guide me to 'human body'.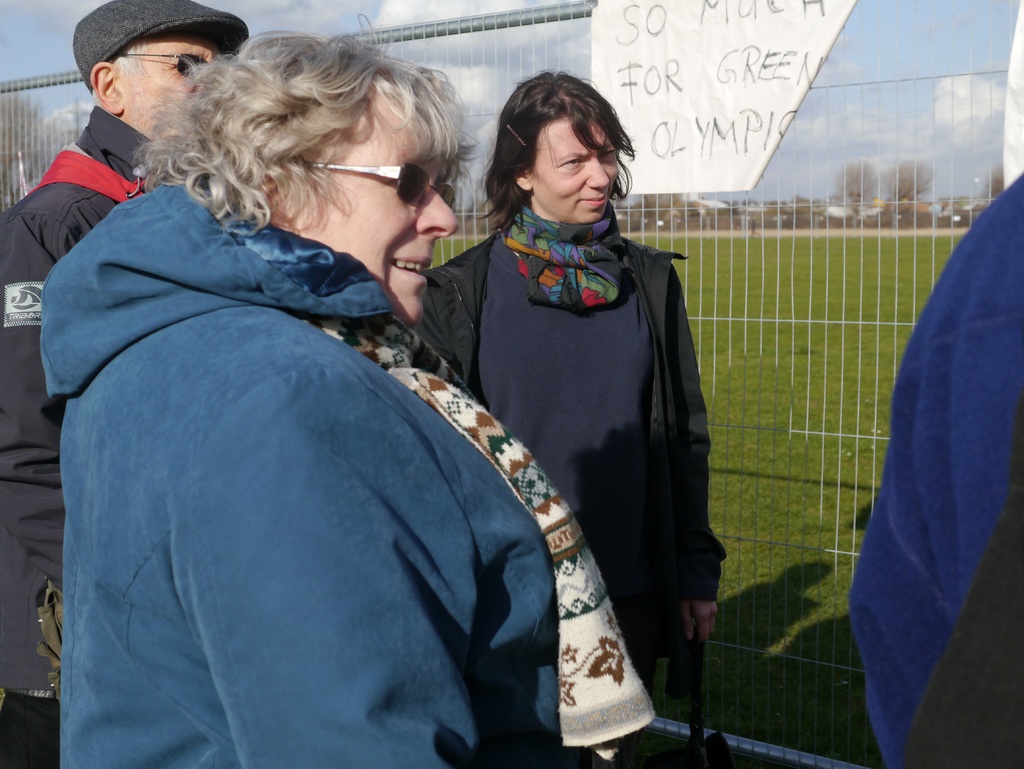
Guidance: pyautogui.locateOnScreen(849, 170, 1023, 768).
